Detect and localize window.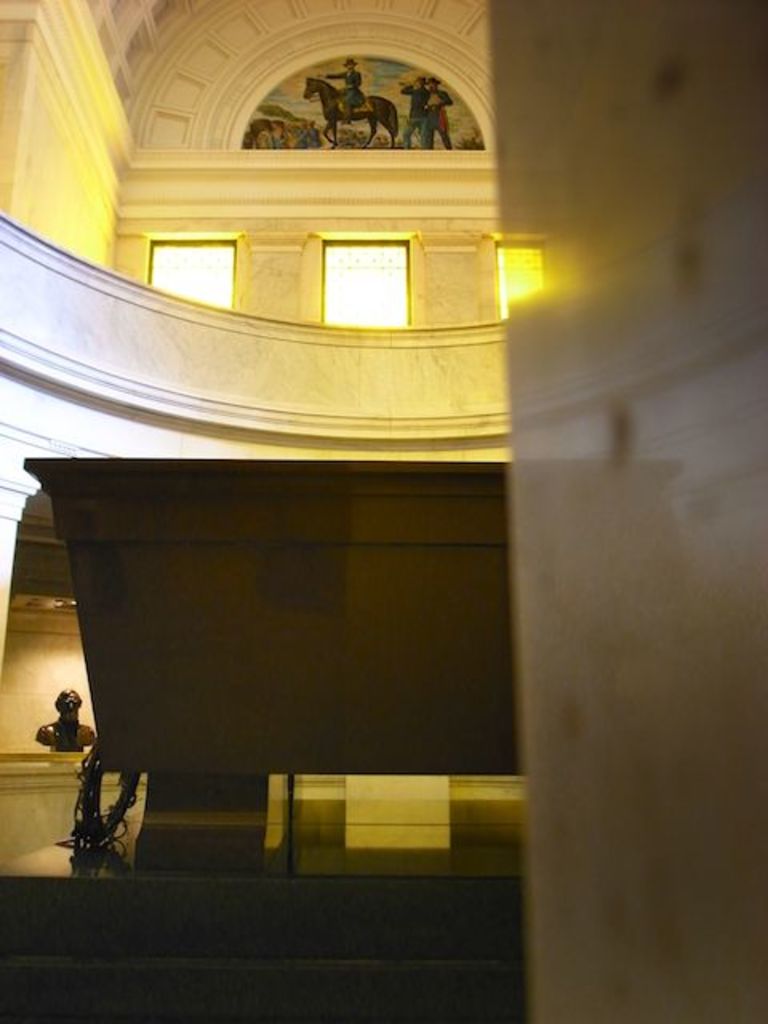
Localized at 144/235/245/314.
